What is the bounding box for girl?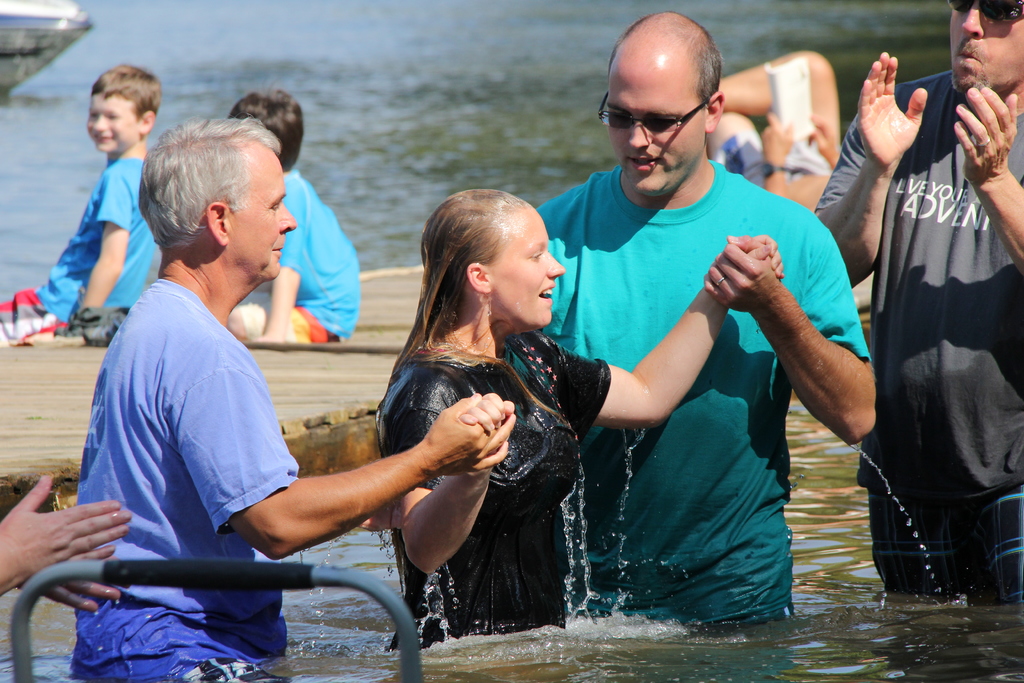
[375,190,783,642].
